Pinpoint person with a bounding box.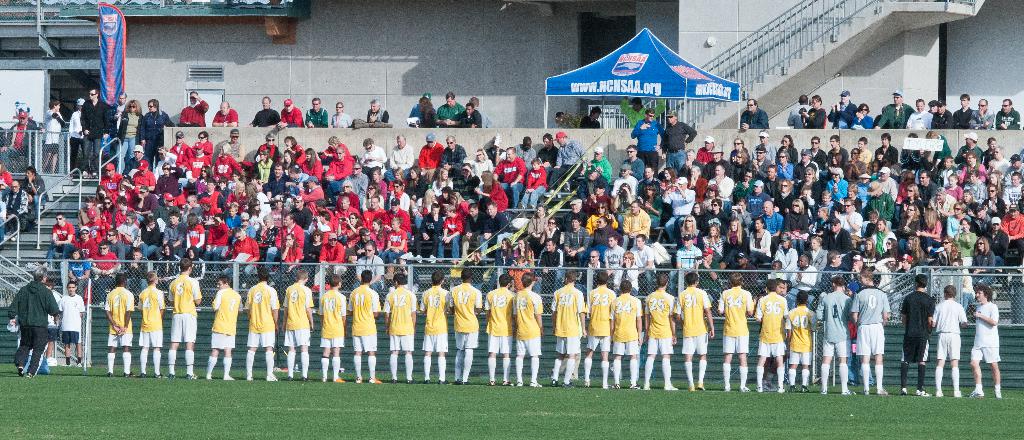
region(963, 155, 984, 181).
